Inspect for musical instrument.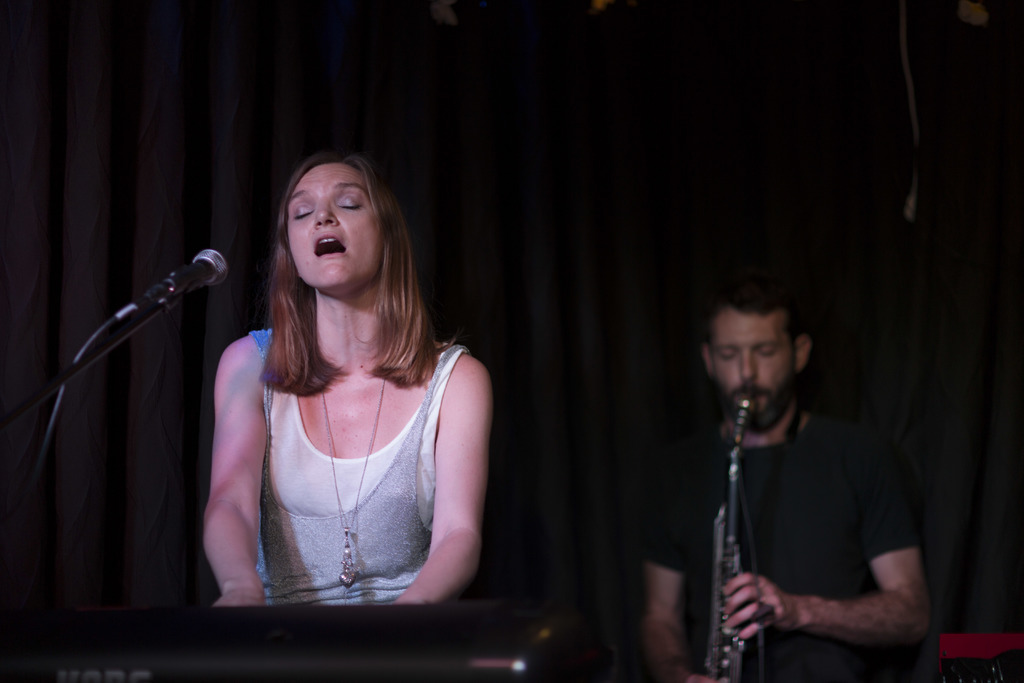
Inspection: bbox=(701, 395, 750, 682).
